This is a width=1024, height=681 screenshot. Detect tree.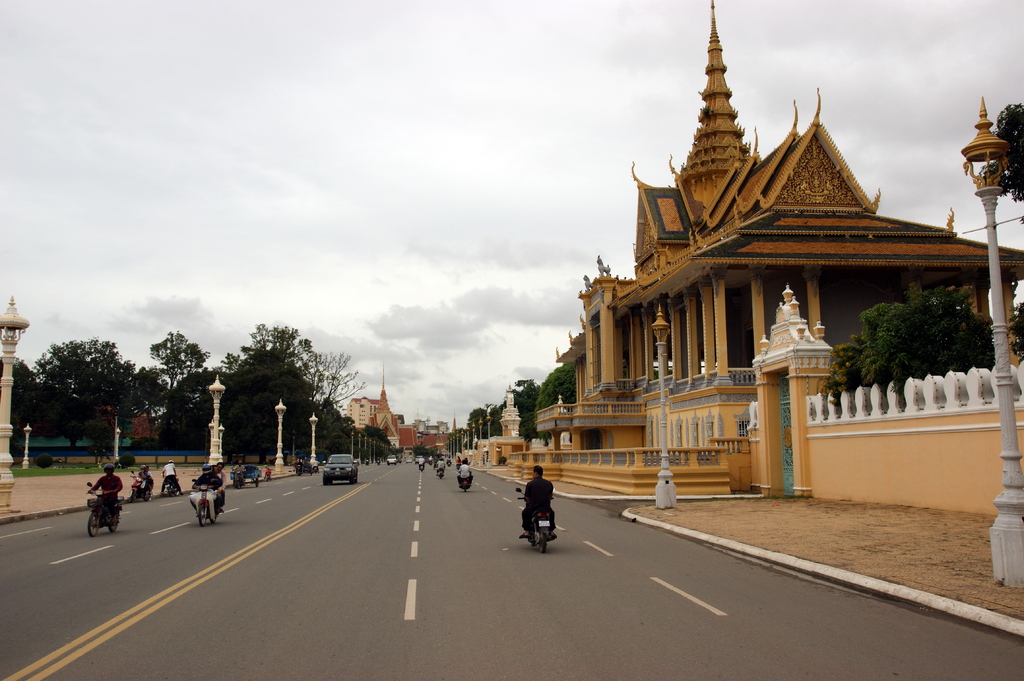
{"left": 488, "top": 376, "right": 541, "bottom": 444}.
